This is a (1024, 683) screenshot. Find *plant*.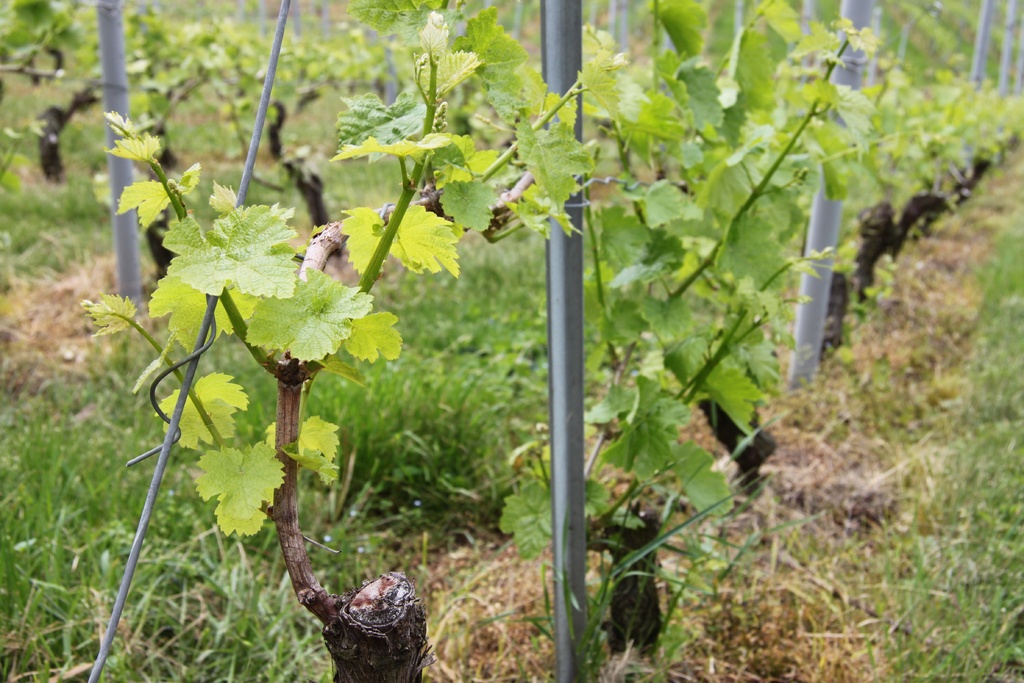
Bounding box: select_region(844, 172, 1023, 682).
